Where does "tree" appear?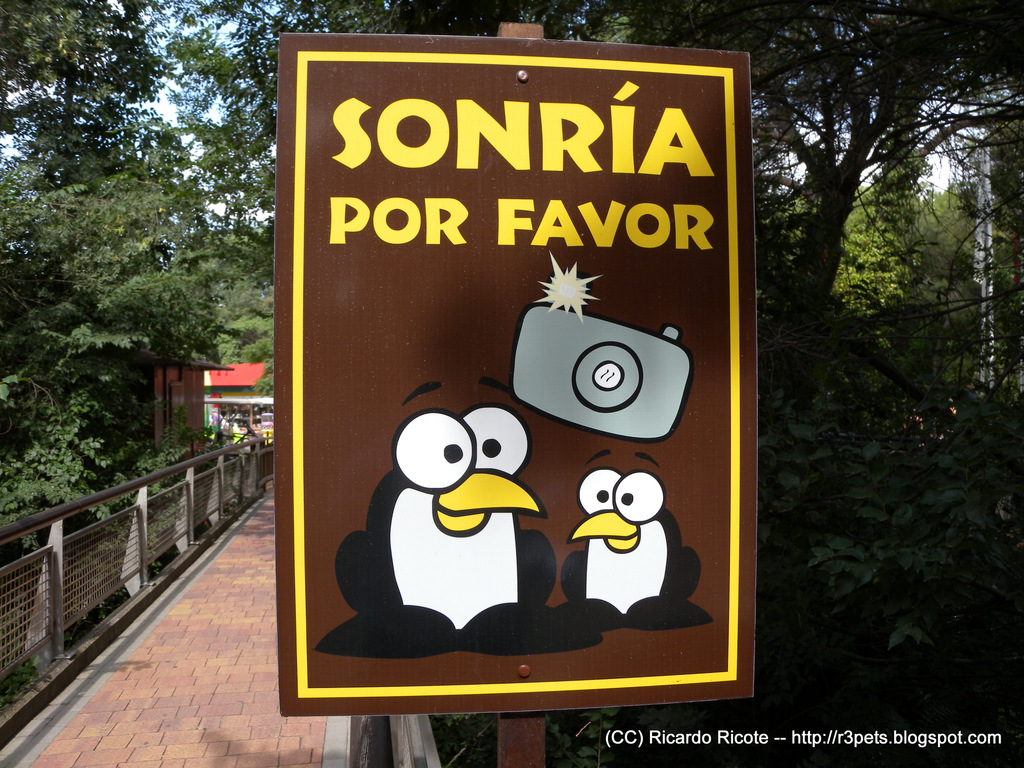
Appears at (0,0,277,543).
